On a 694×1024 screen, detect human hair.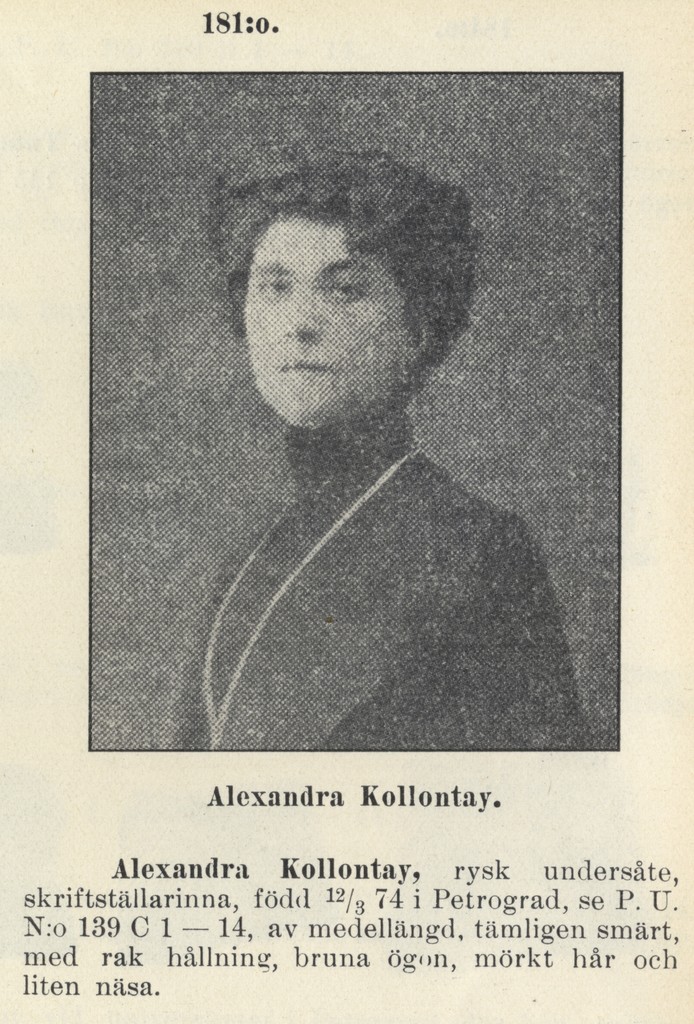
x1=220, y1=184, x2=446, y2=365.
